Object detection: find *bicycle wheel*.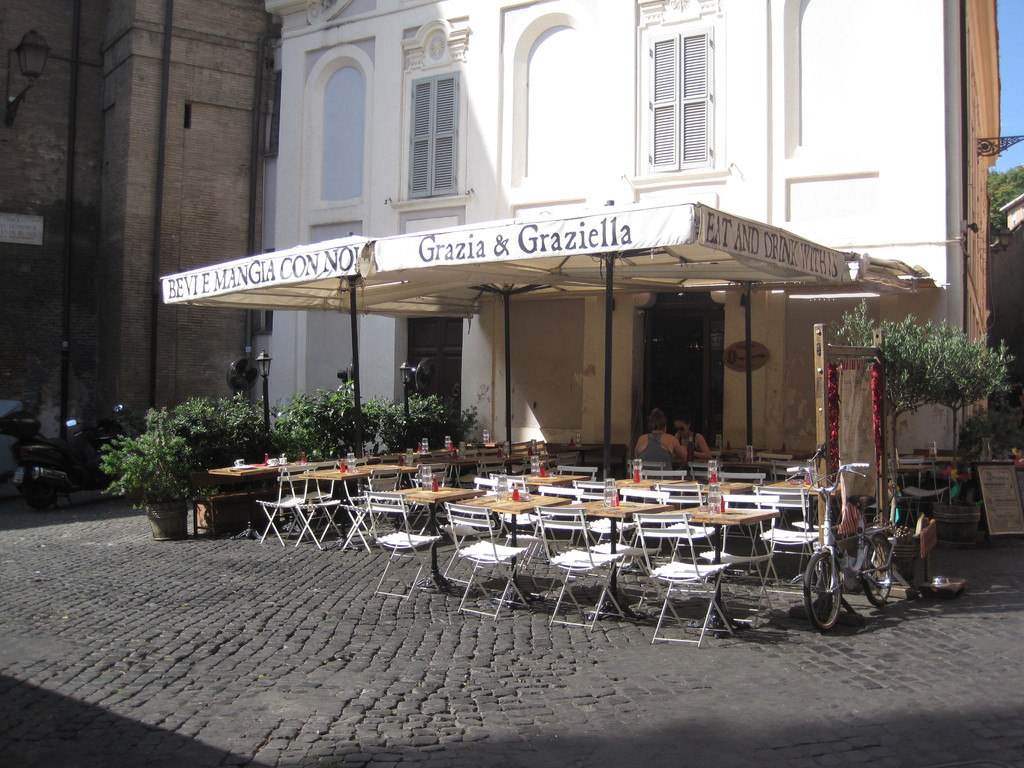
locate(806, 551, 845, 631).
